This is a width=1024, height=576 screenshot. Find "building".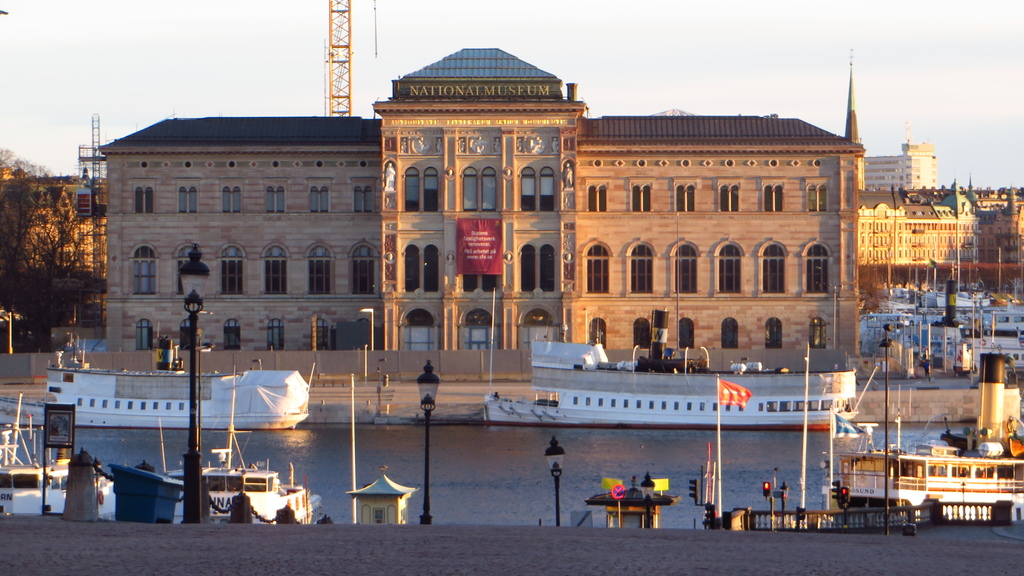
Bounding box: <box>859,172,1023,264</box>.
